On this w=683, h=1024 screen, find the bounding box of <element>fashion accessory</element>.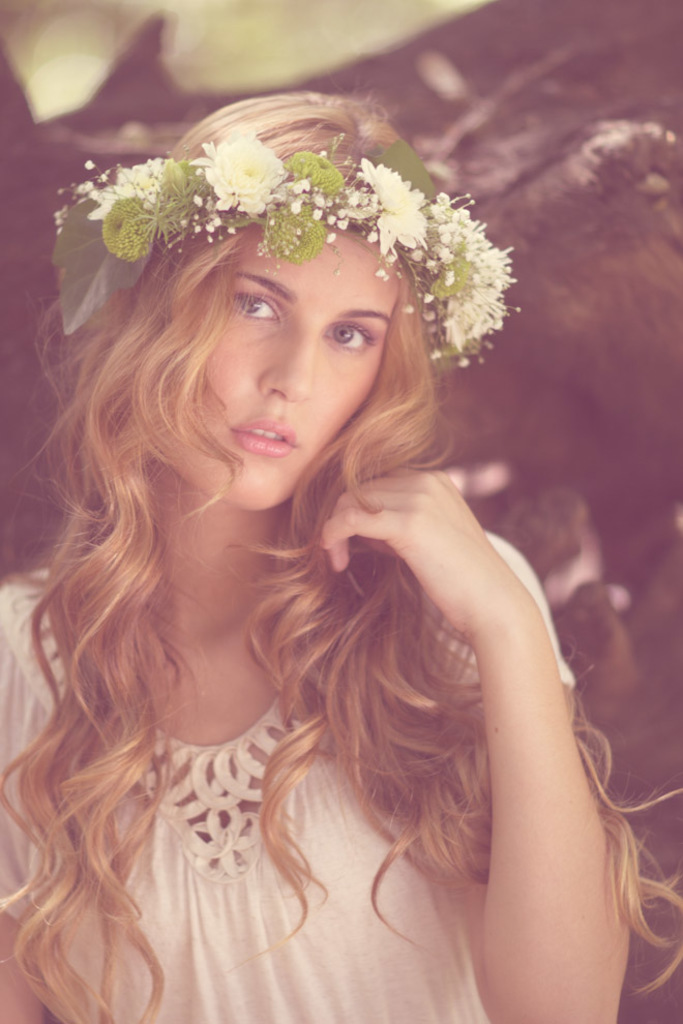
Bounding box: Rect(47, 130, 528, 378).
